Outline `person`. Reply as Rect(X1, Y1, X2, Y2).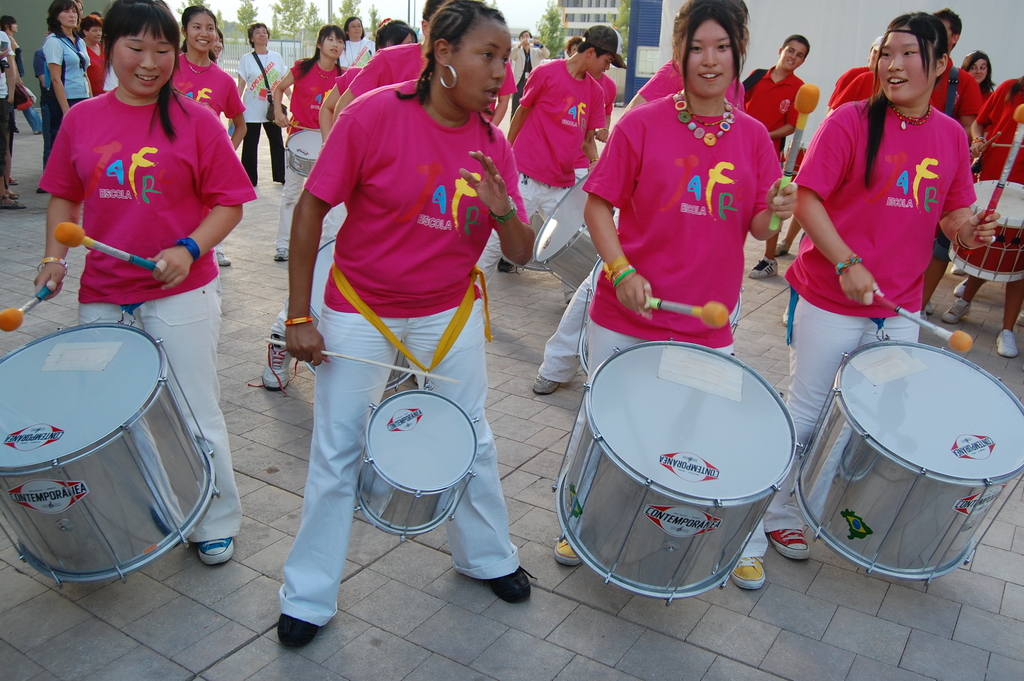
Rect(163, 0, 259, 170).
